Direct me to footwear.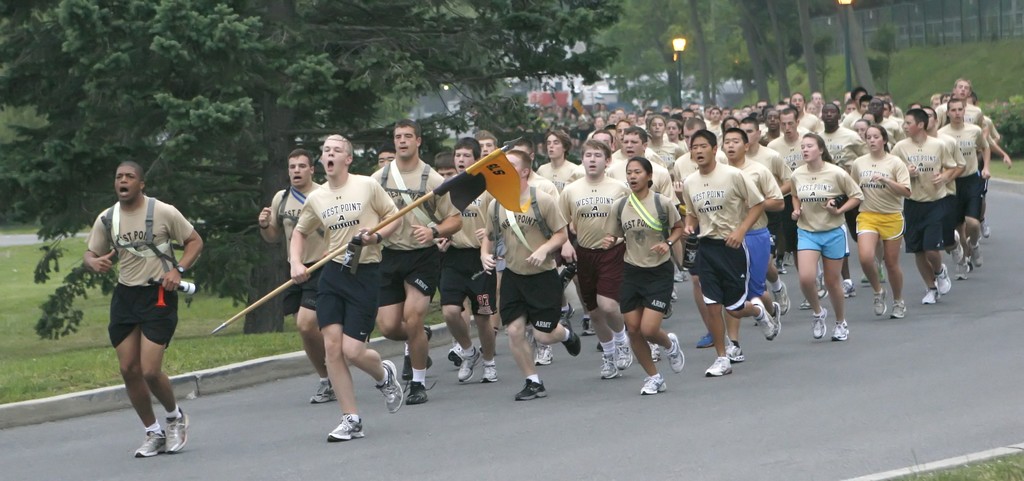
Direction: bbox(639, 369, 668, 394).
